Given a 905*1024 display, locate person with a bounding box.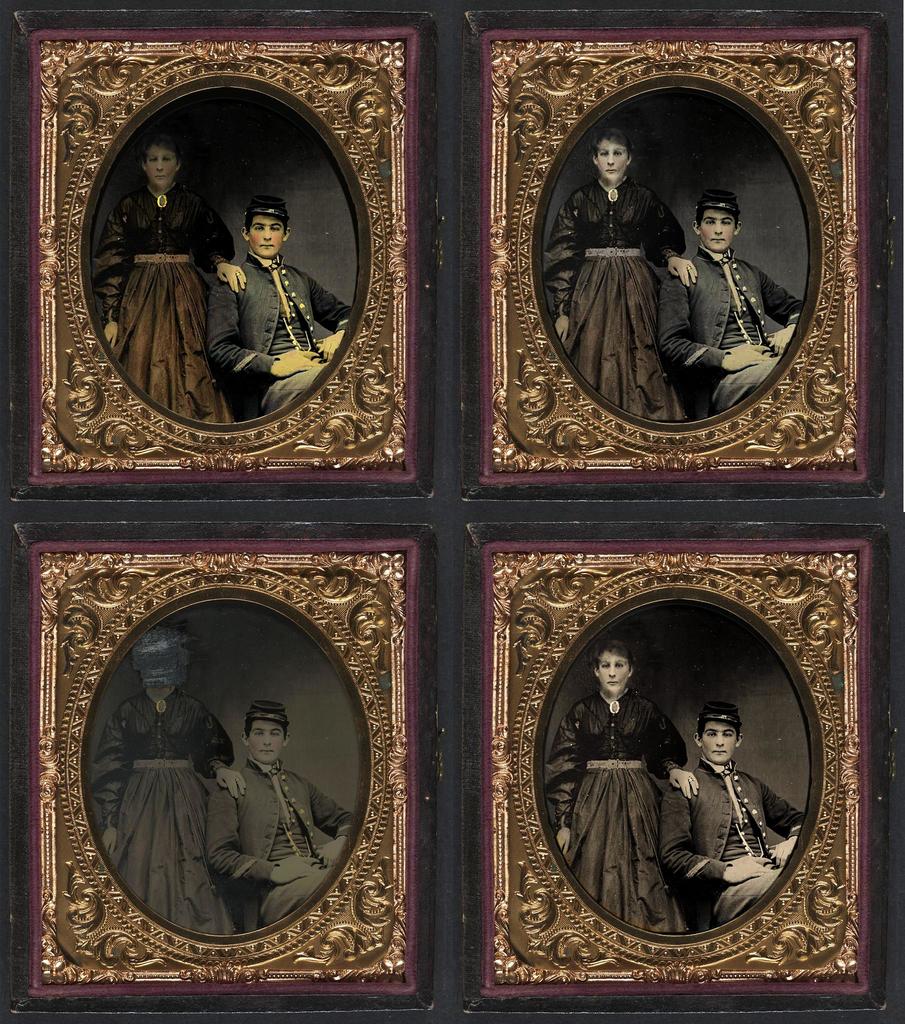
Located: (661,700,808,920).
